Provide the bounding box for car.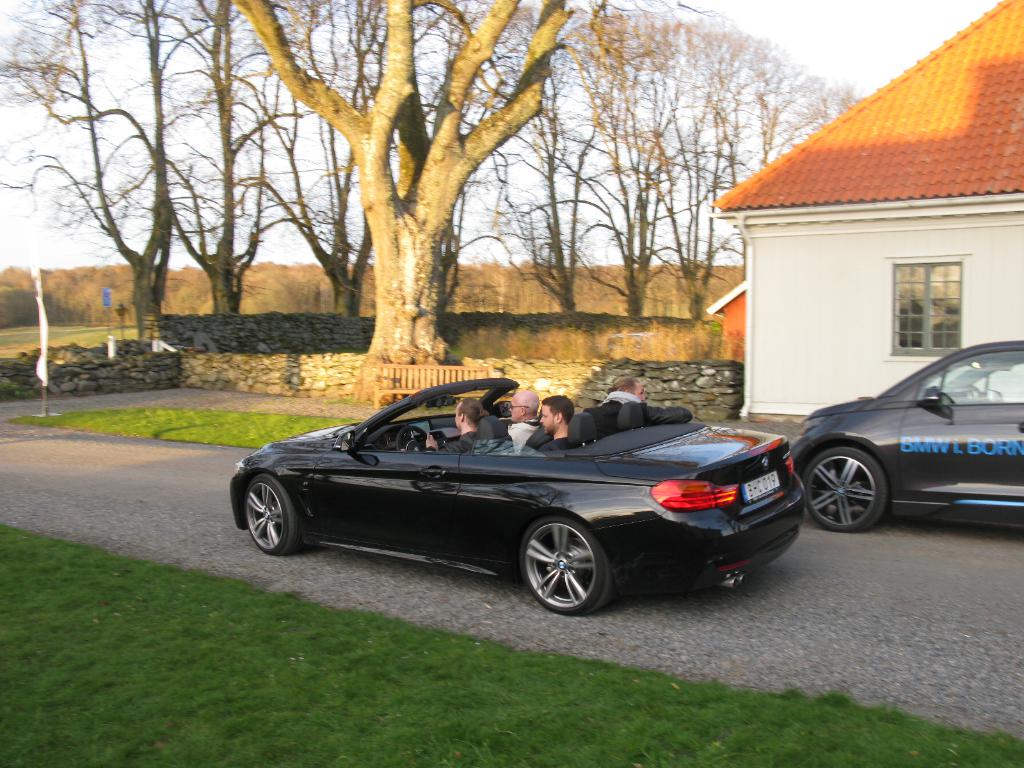
<region>229, 370, 812, 617</region>.
